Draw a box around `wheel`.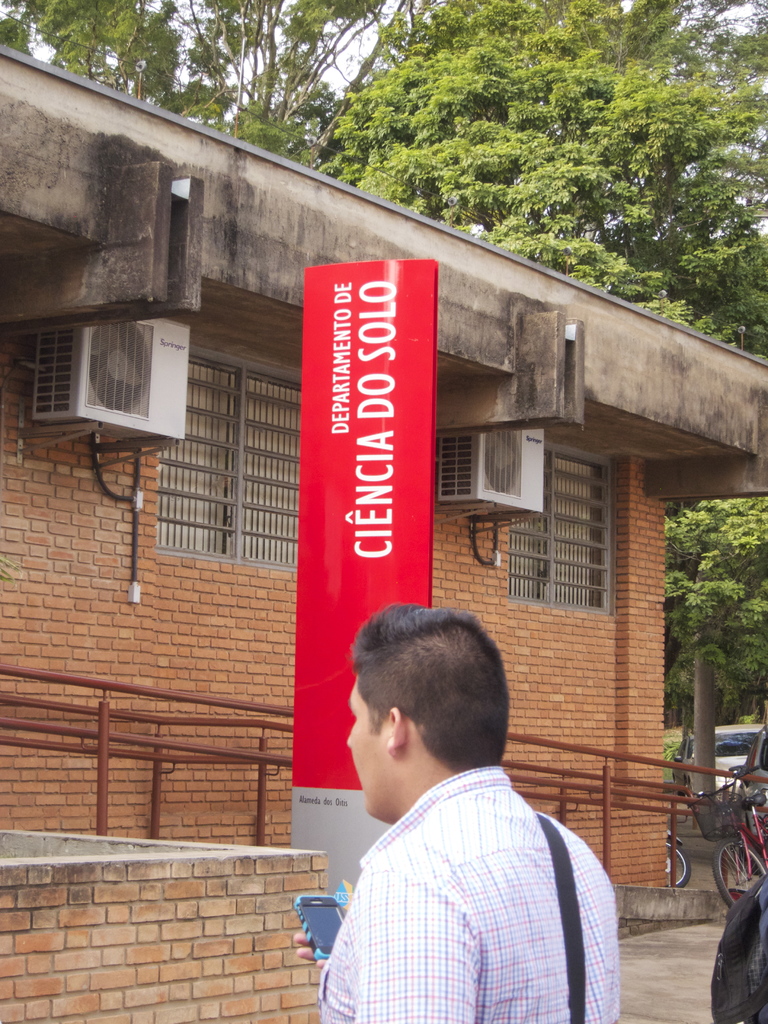
(x1=711, y1=837, x2=767, y2=913).
